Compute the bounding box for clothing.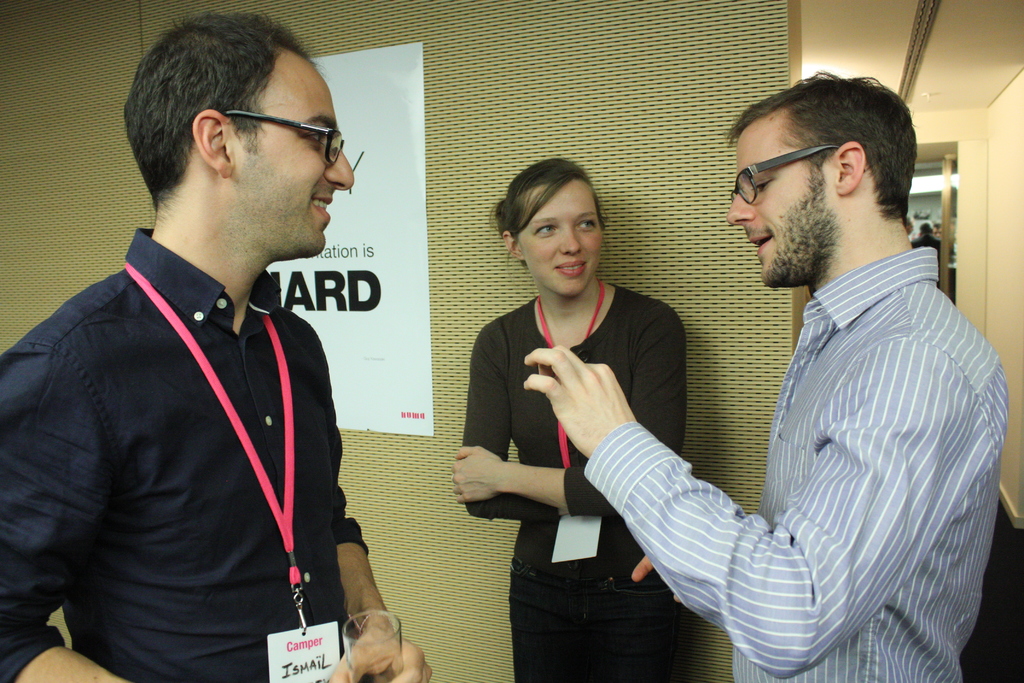
(459,288,704,682).
